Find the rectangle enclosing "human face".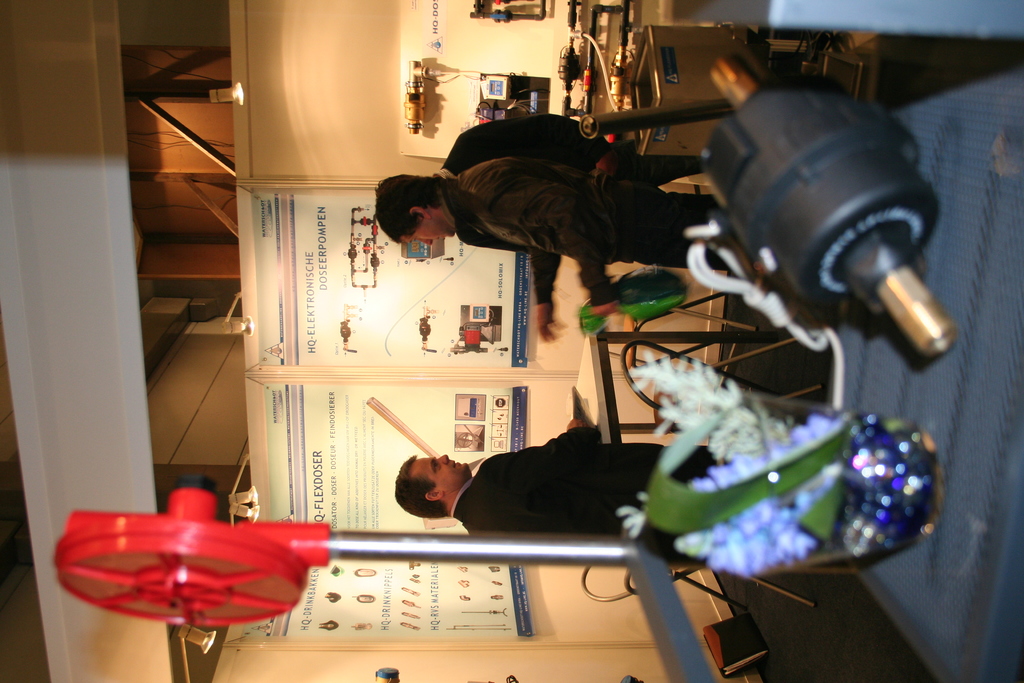
x1=410, y1=454, x2=468, y2=489.
